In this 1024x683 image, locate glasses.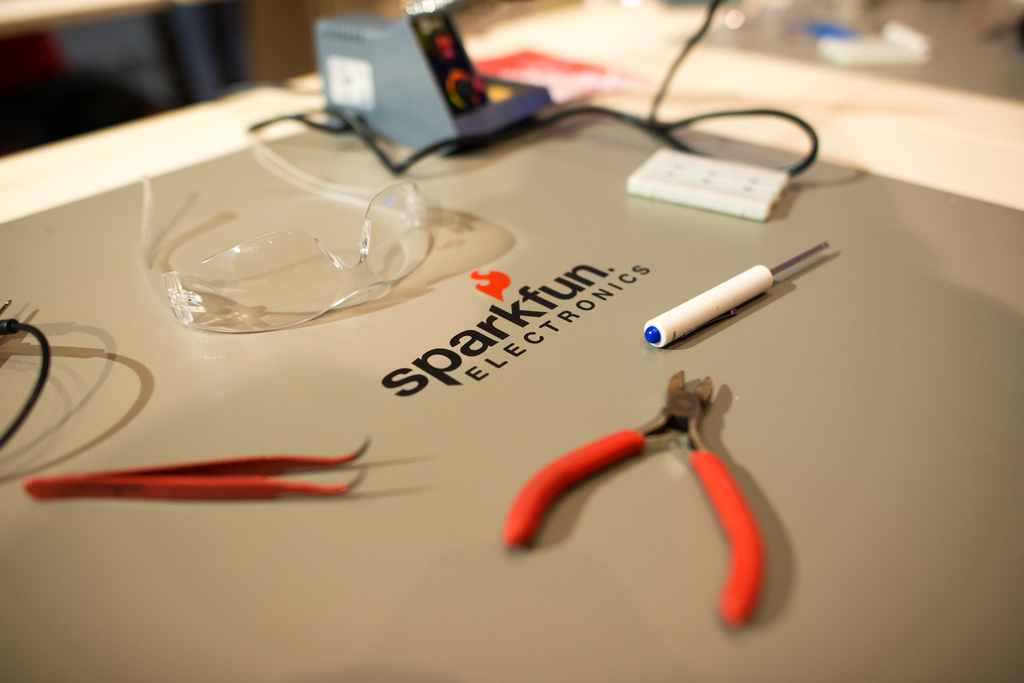
Bounding box: Rect(138, 134, 433, 337).
